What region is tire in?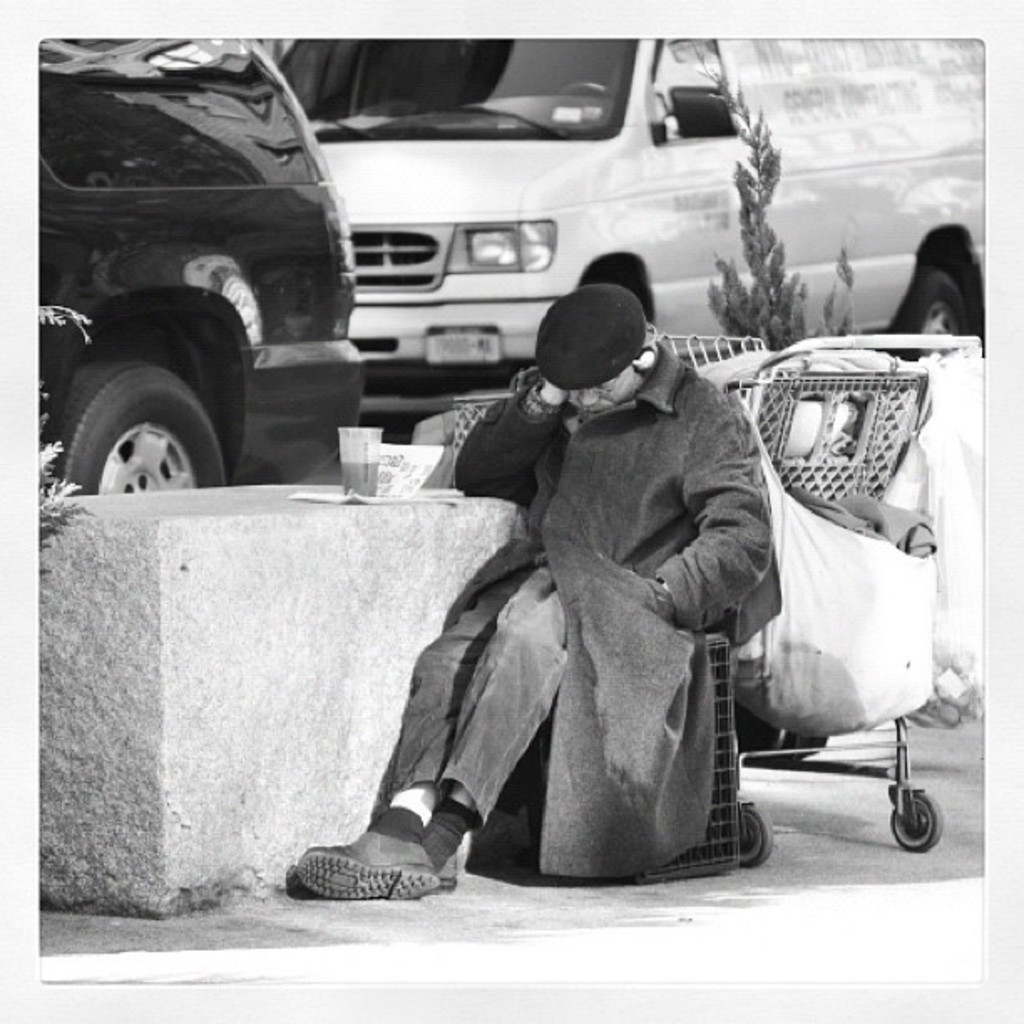
[left=902, top=266, right=969, bottom=360].
